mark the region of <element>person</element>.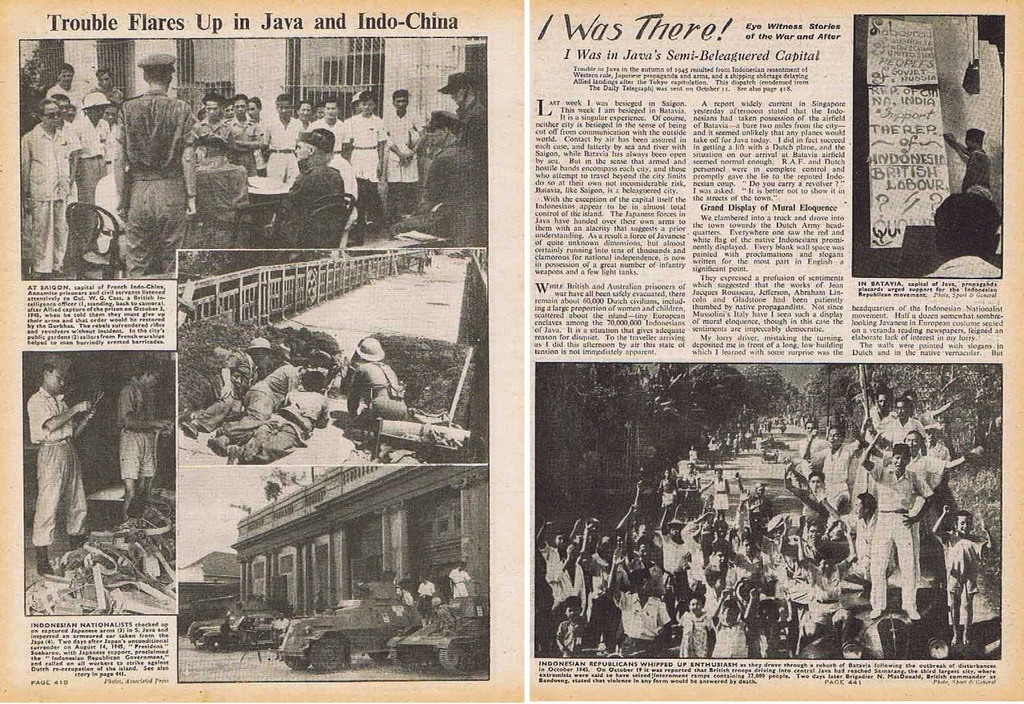
Region: x1=347 y1=338 x2=406 y2=439.
